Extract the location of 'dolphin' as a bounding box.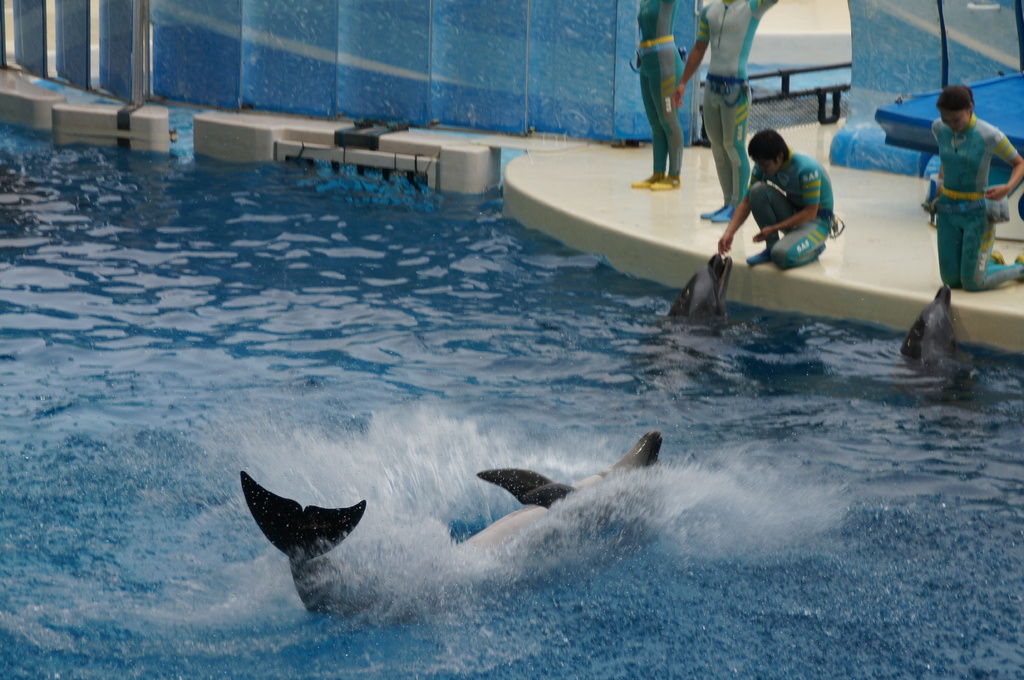
locate(666, 249, 738, 333).
